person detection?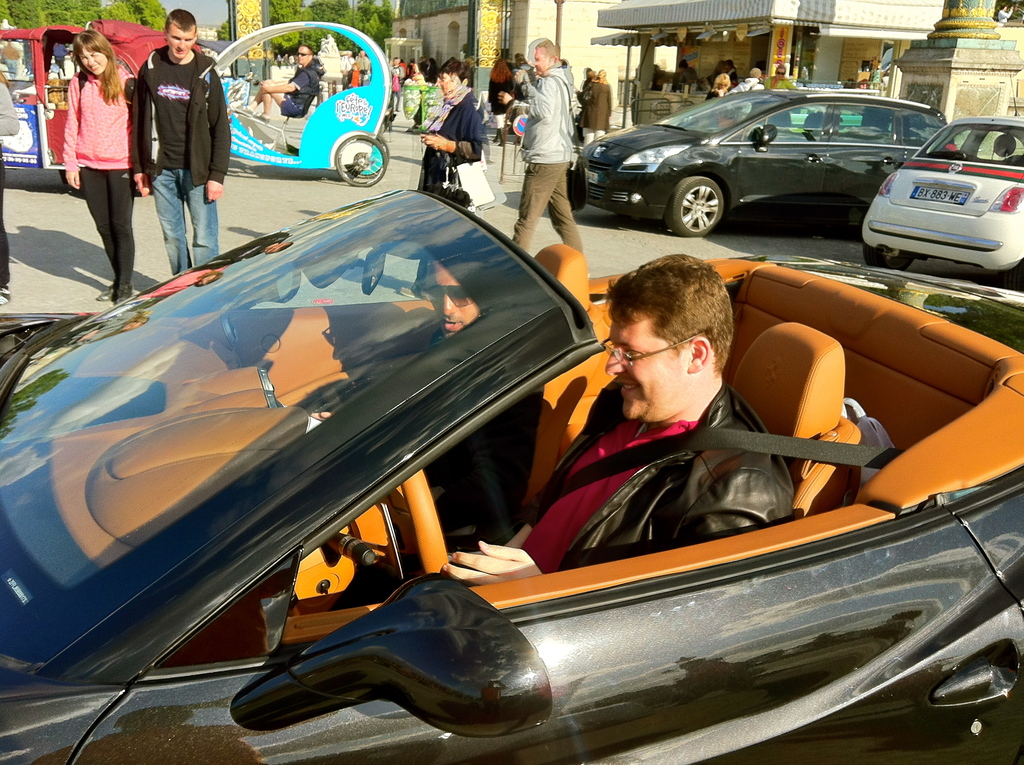
Rect(245, 45, 325, 118)
